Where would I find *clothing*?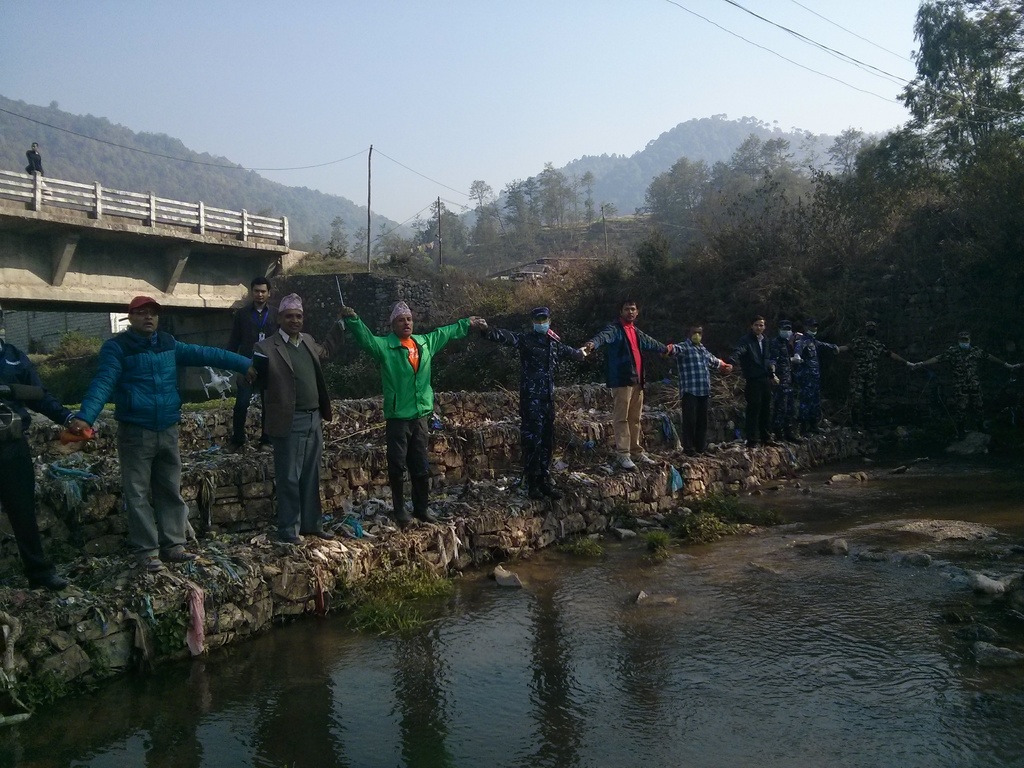
At BBox(486, 326, 577, 490).
